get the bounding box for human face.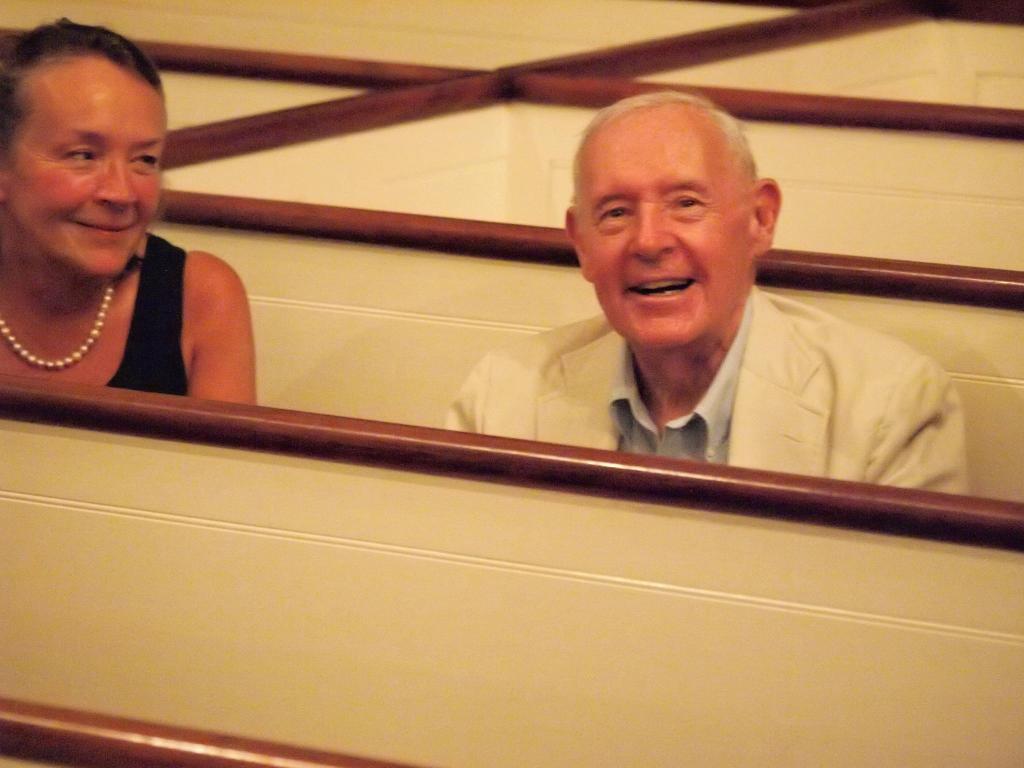
crop(575, 103, 759, 351).
